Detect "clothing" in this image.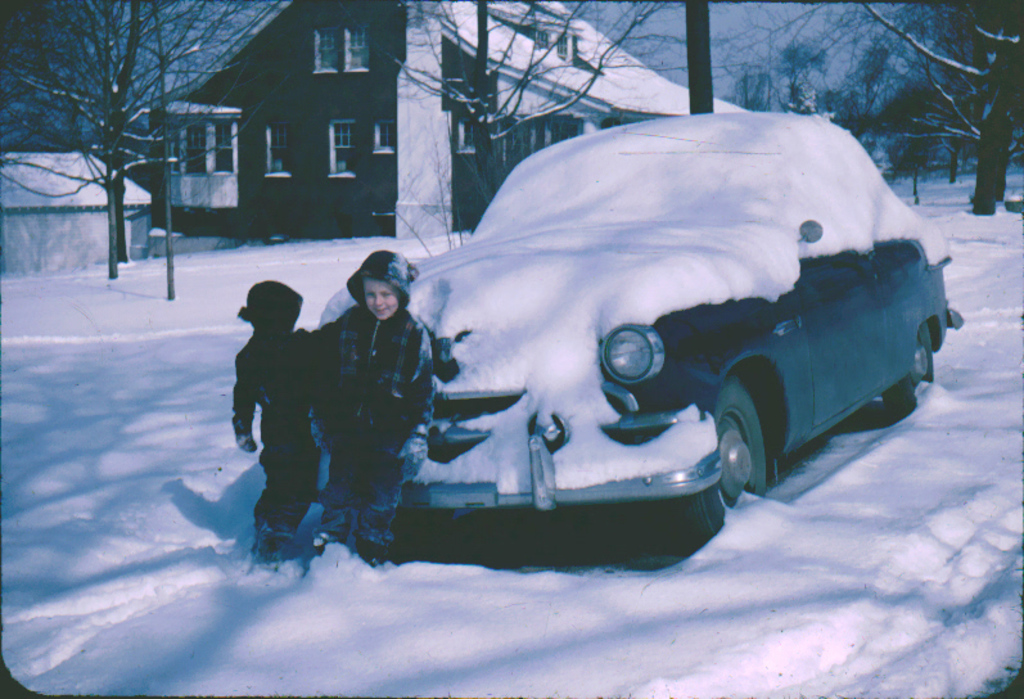
Detection: [x1=229, y1=280, x2=317, y2=559].
